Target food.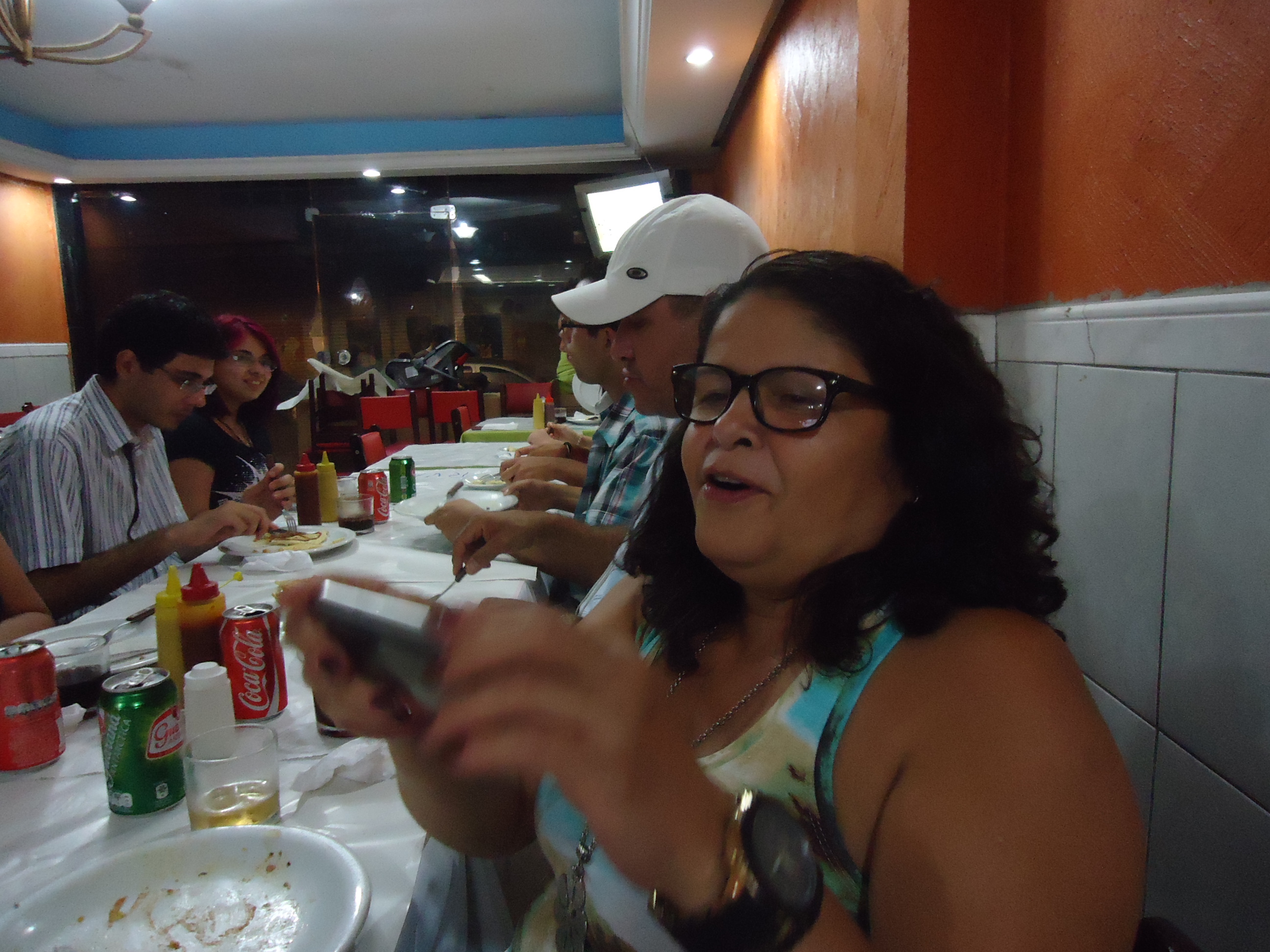
Target region: [90, 299, 108, 327].
